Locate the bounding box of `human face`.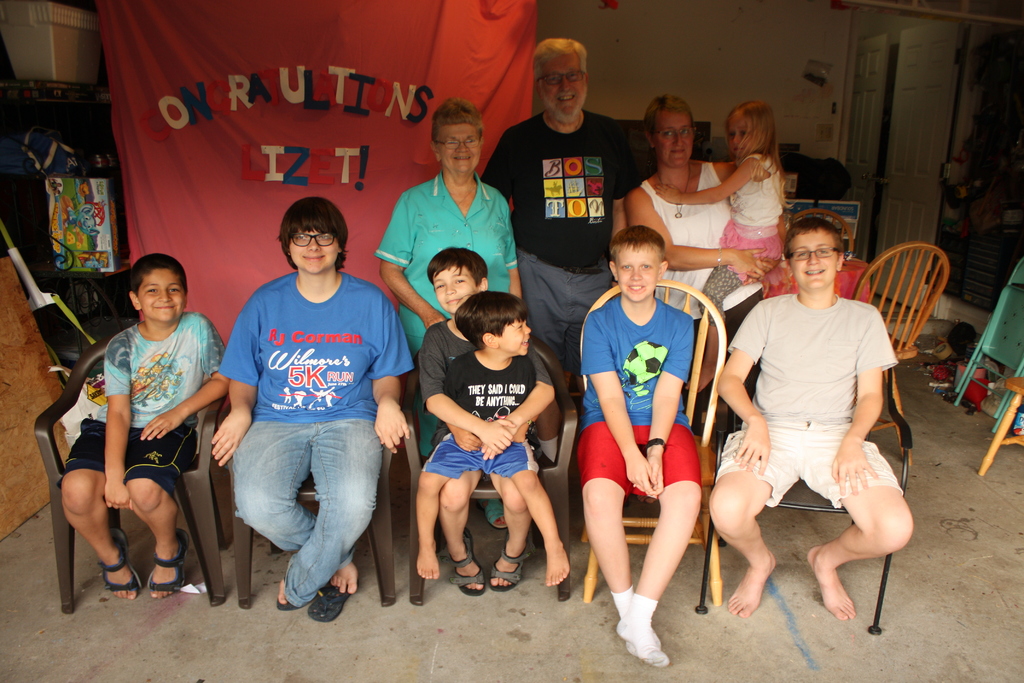
Bounding box: locate(434, 265, 477, 315).
